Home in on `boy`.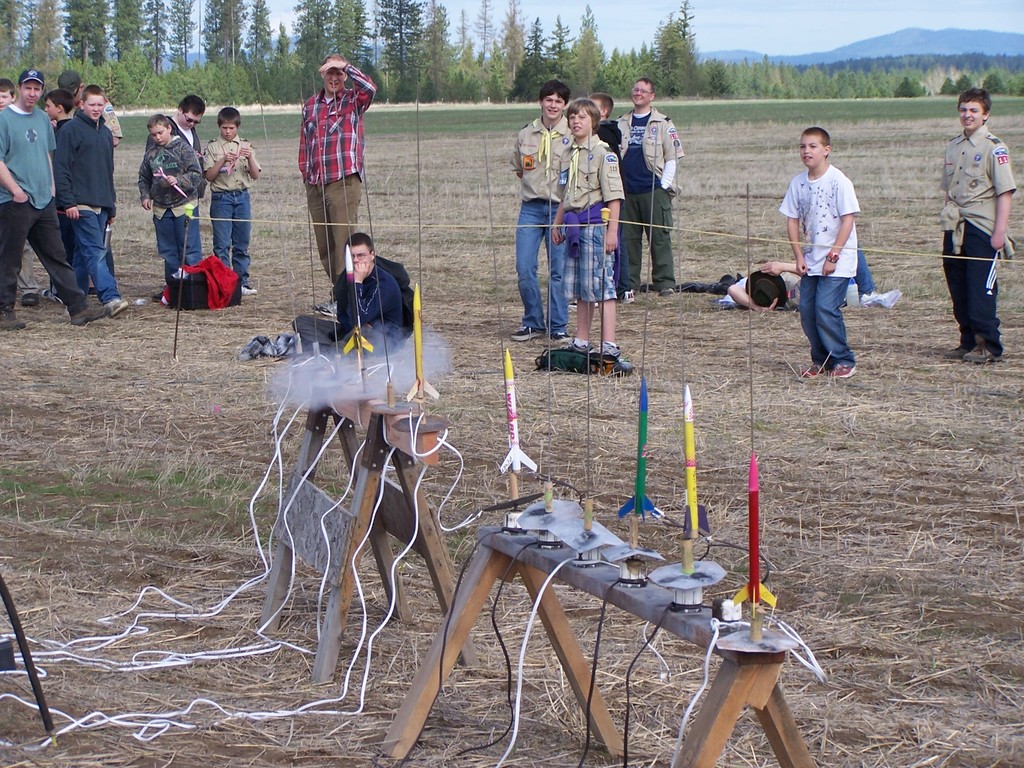
Homed in at detection(0, 78, 15, 106).
